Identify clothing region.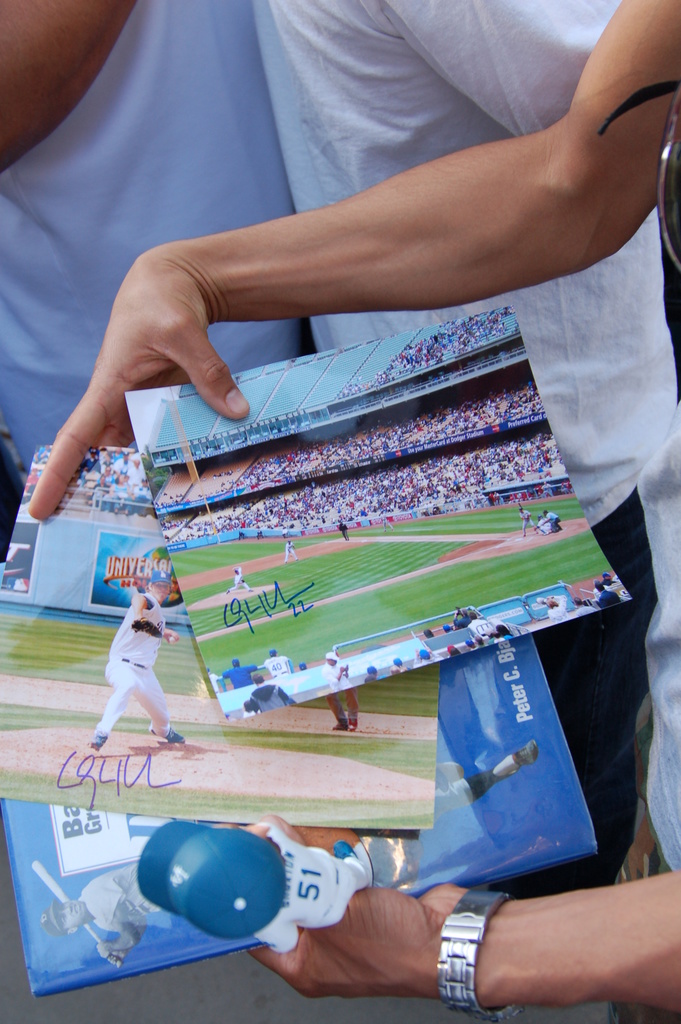
Region: x1=379, y1=511, x2=393, y2=532.
